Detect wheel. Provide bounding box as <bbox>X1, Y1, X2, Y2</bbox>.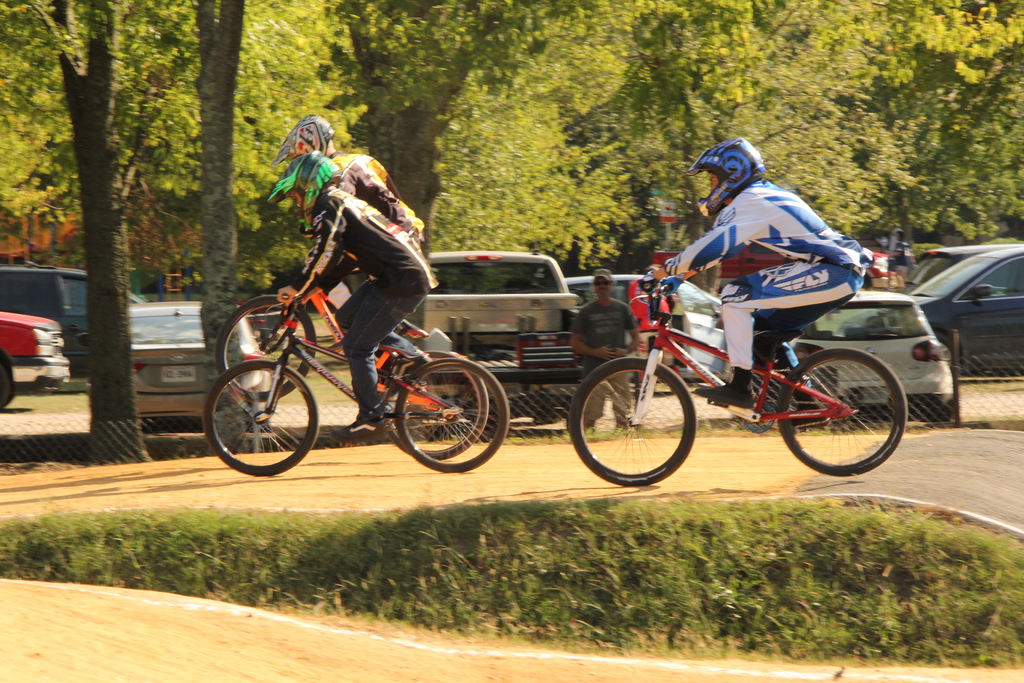
<bbox>218, 295, 317, 402</bbox>.
